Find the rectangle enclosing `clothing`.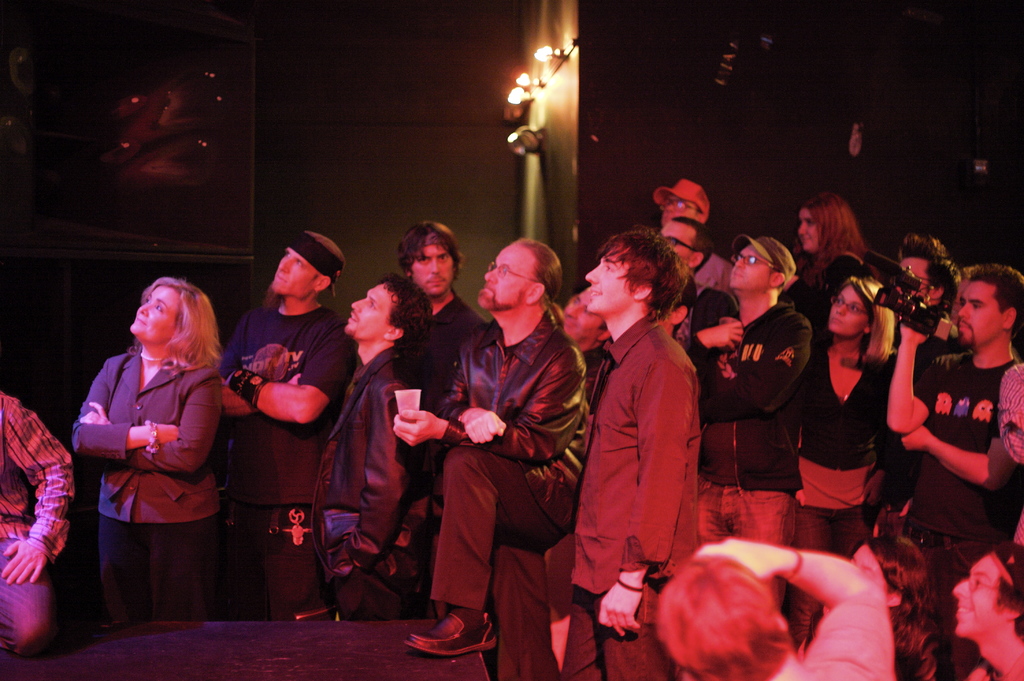
rect(782, 249, 865, 324).
